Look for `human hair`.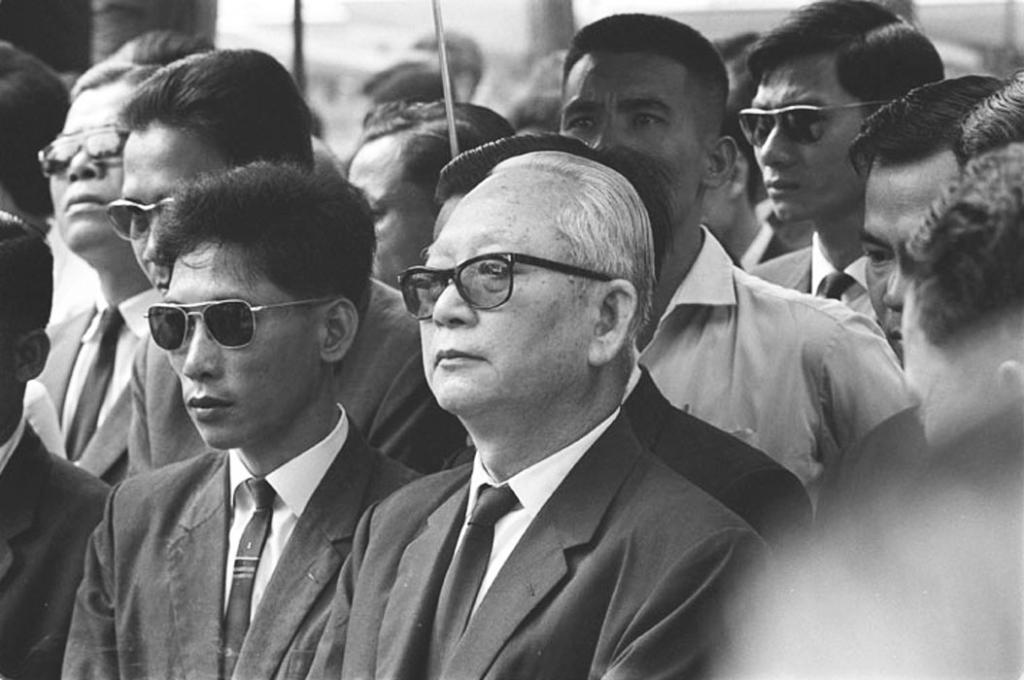
Found: Rect(0, 39, 68, 203).
